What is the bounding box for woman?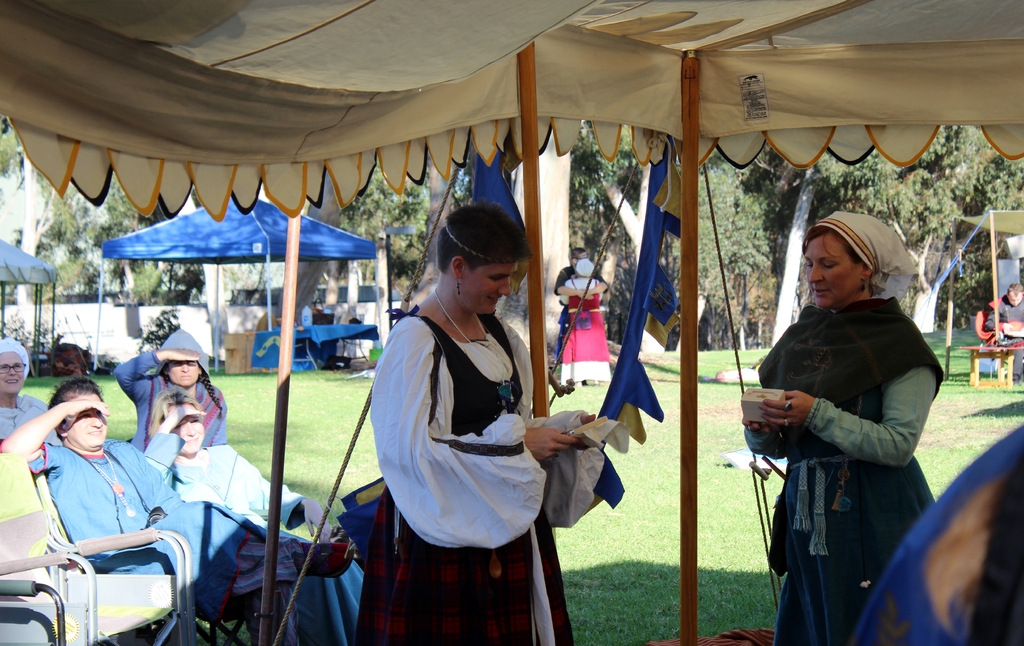
[x1=113, y1=327, x2=227, y2=453].
